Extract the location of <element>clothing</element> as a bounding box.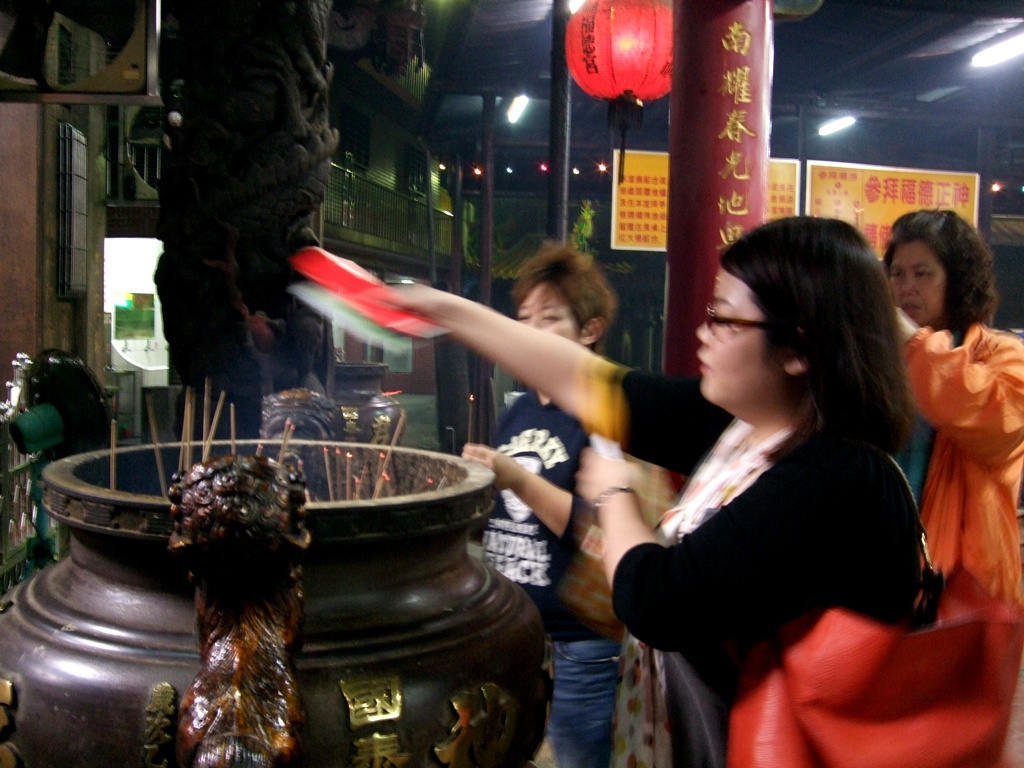
l=883, t=311, r=1023, b=767.
